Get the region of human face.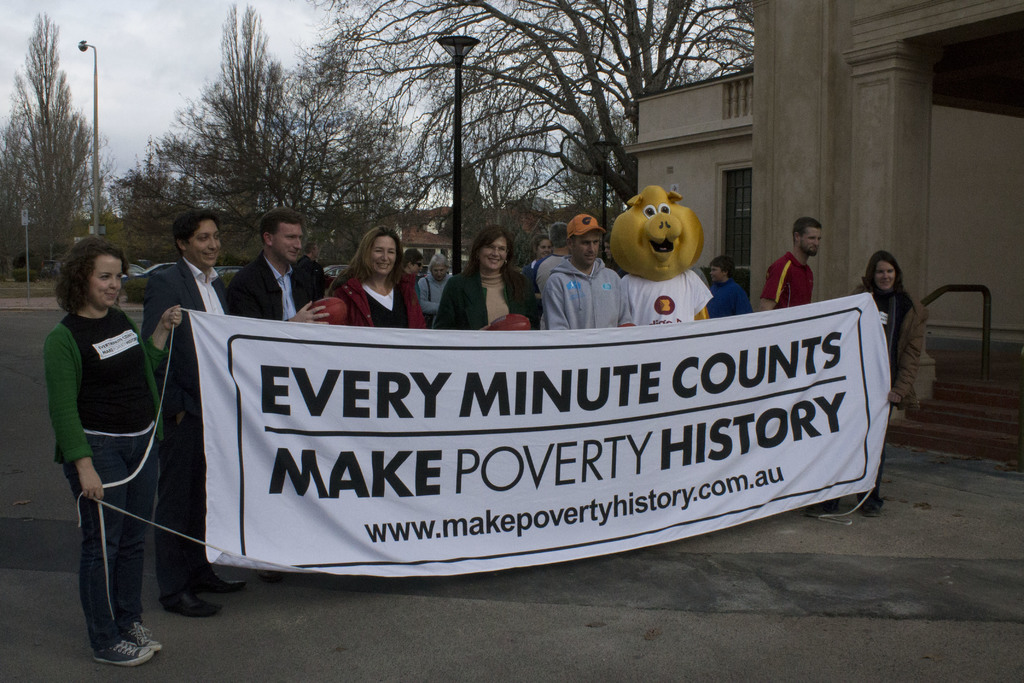
481, 238, 506, 272.
